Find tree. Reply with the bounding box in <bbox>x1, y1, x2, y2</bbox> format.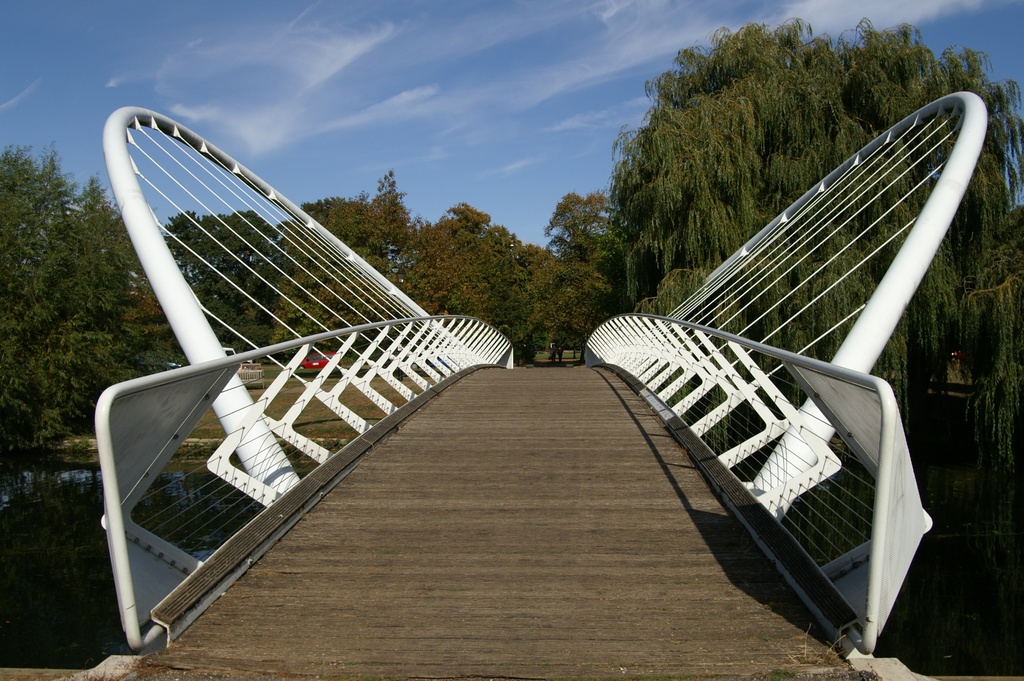
<bbox>406, 199, 599, 356</bbox>.
